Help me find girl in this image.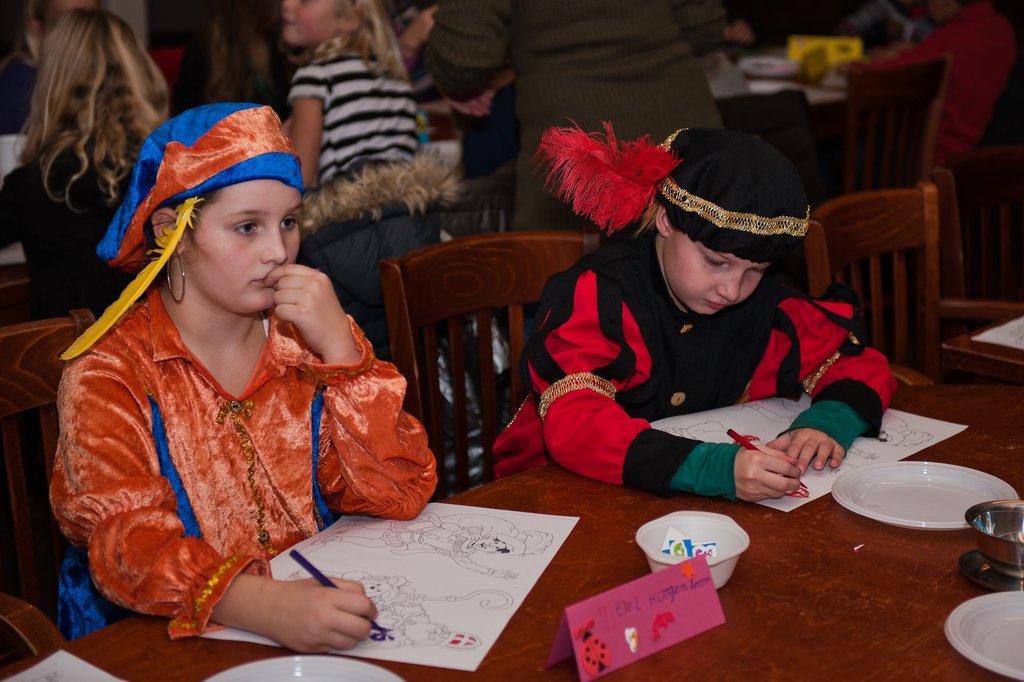
Found it: <box>275,0,444,227</box>.
